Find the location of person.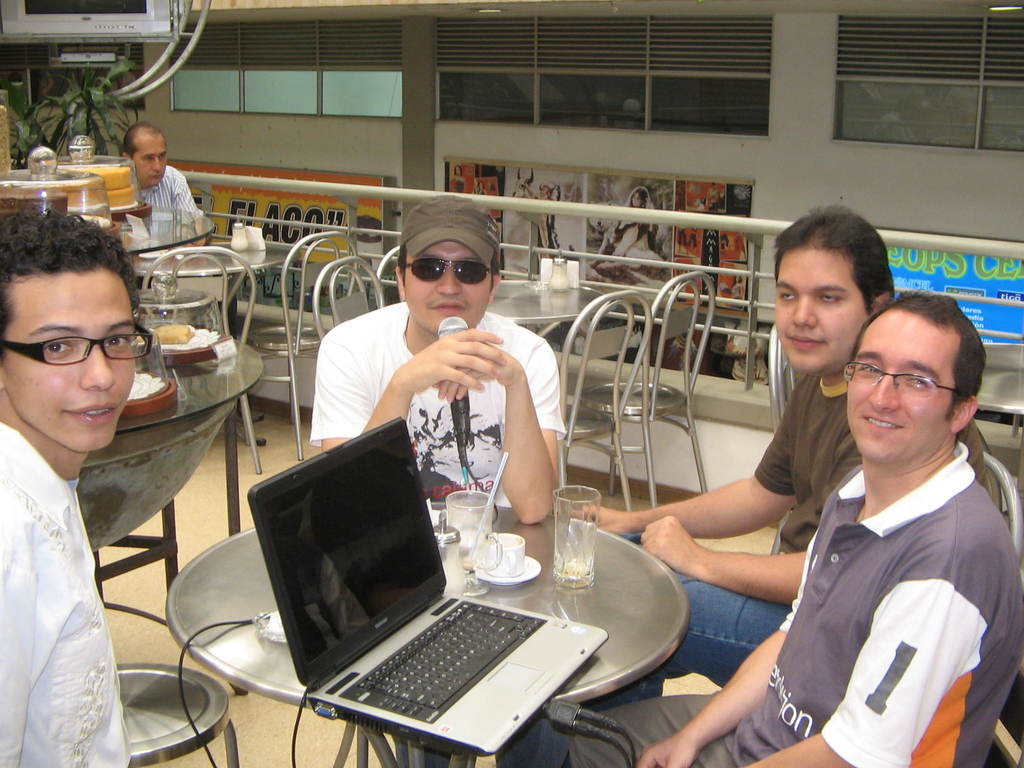
Location: crop(471, 180, 486, 207).
